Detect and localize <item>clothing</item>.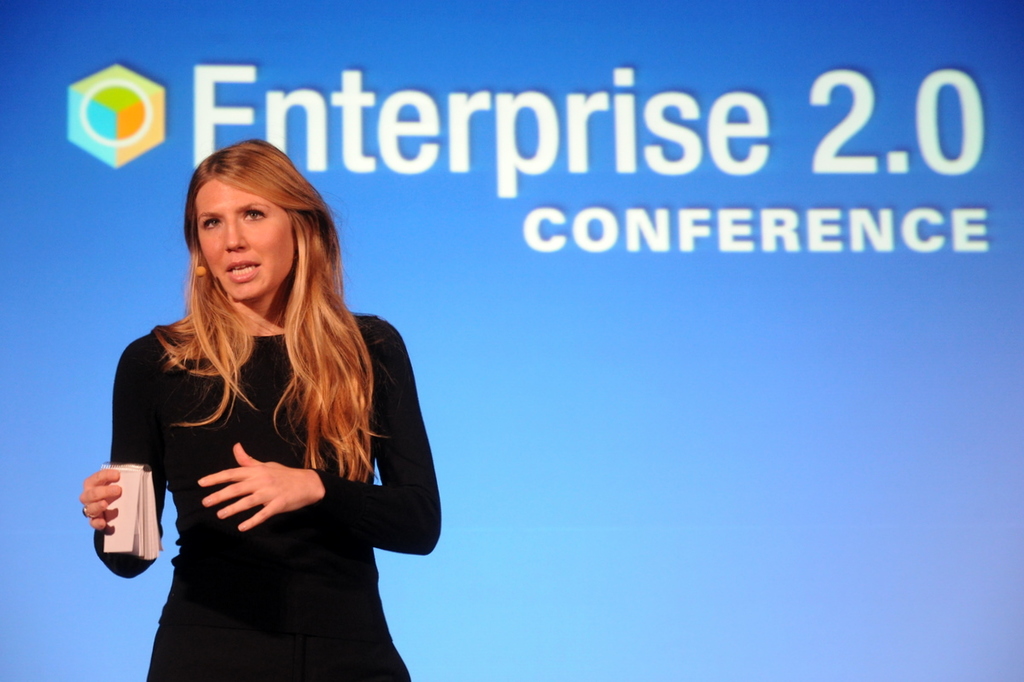
Localized at BBox(90, 268, 430, 633).
